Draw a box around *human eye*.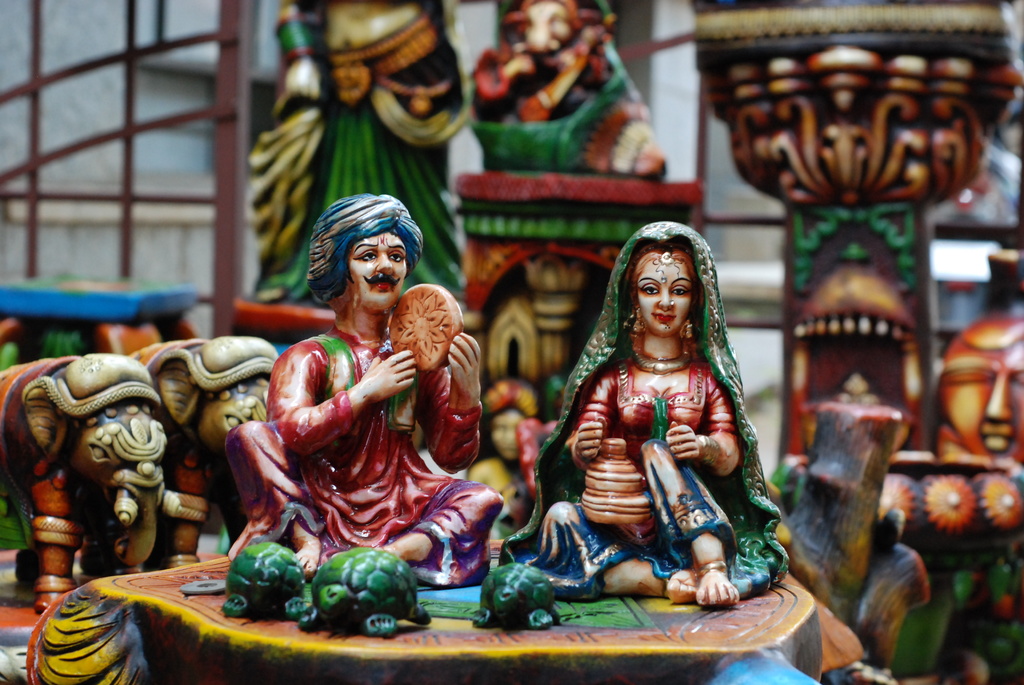
(670, 282, 692, 296).
